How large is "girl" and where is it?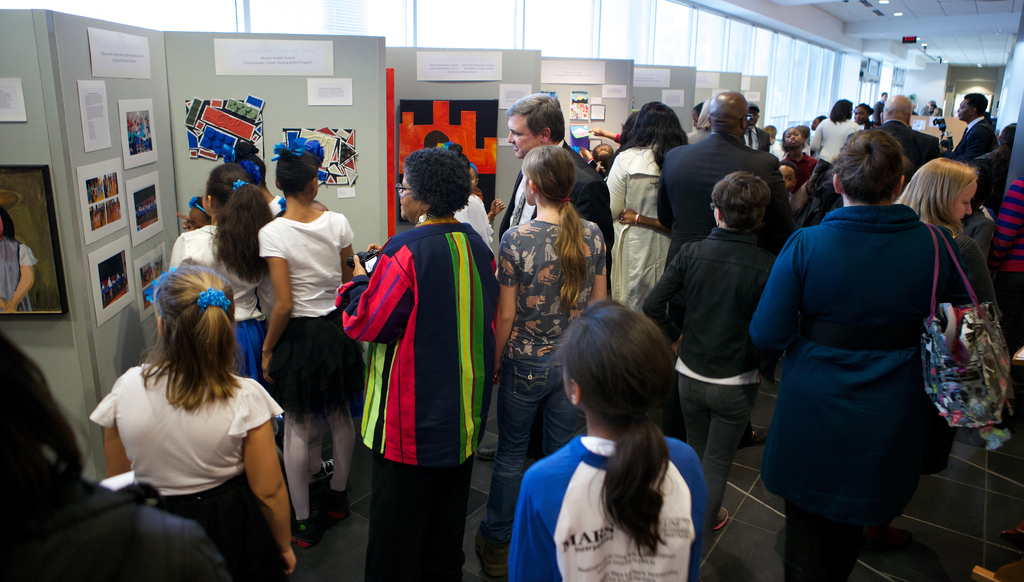
Bounding box: bbox=(488, 141, 612, 564).
